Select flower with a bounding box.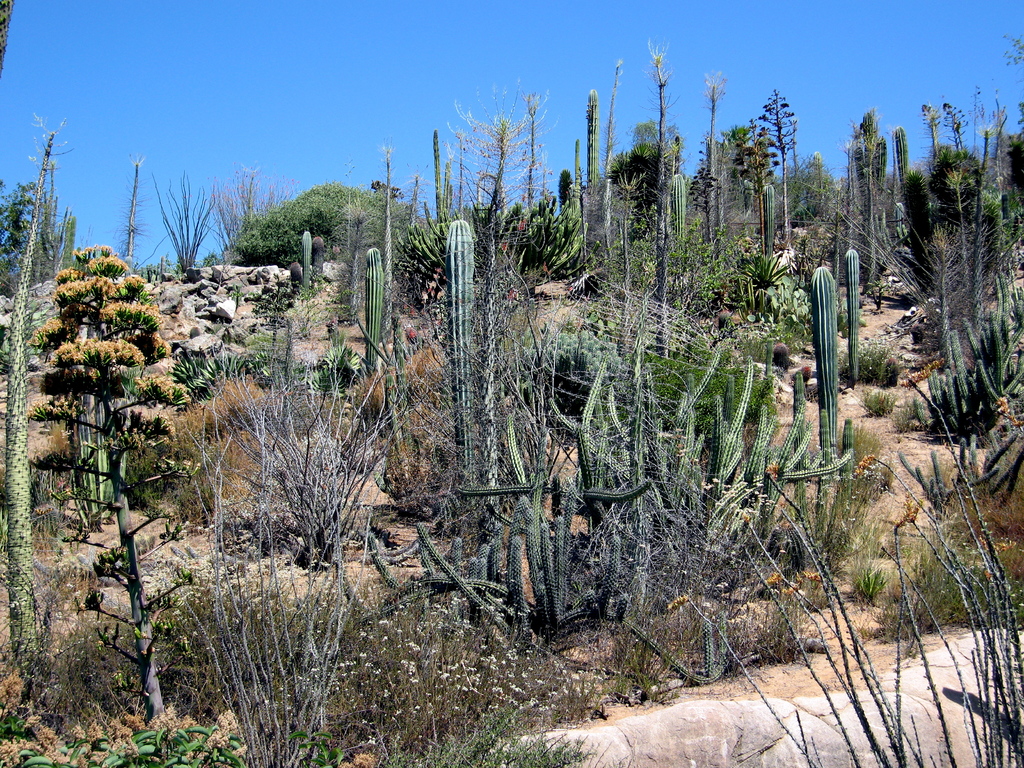
<region>779, 577, 803, 598</region>.
